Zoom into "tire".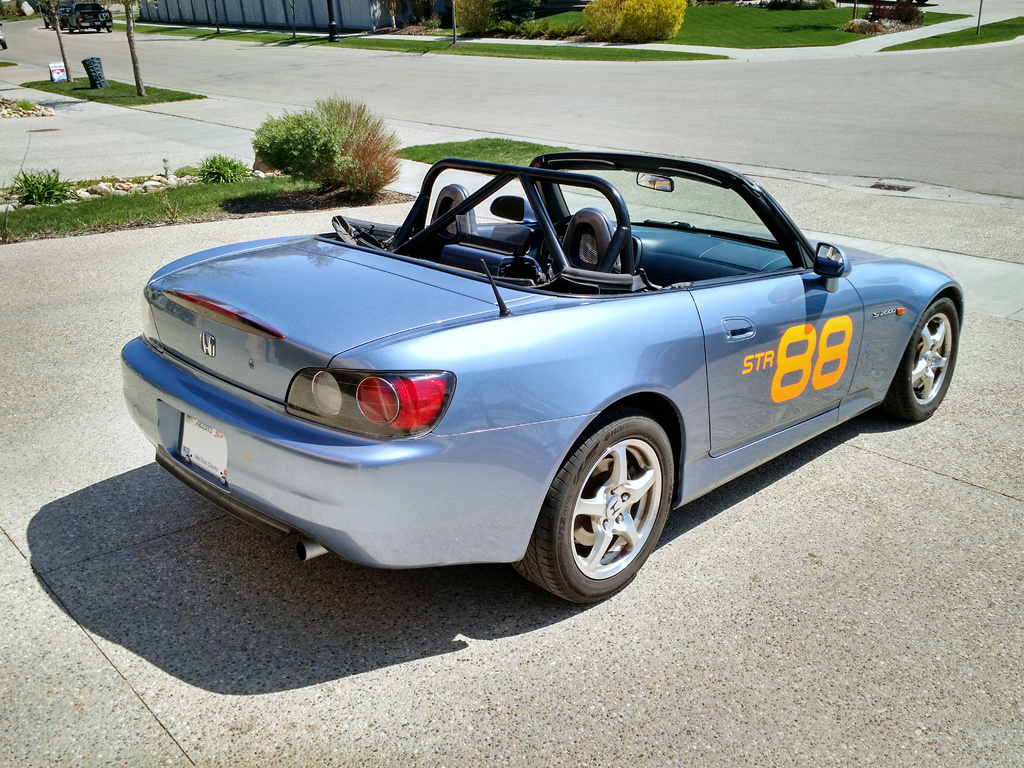
Zoom target: 529 403 681 607.
